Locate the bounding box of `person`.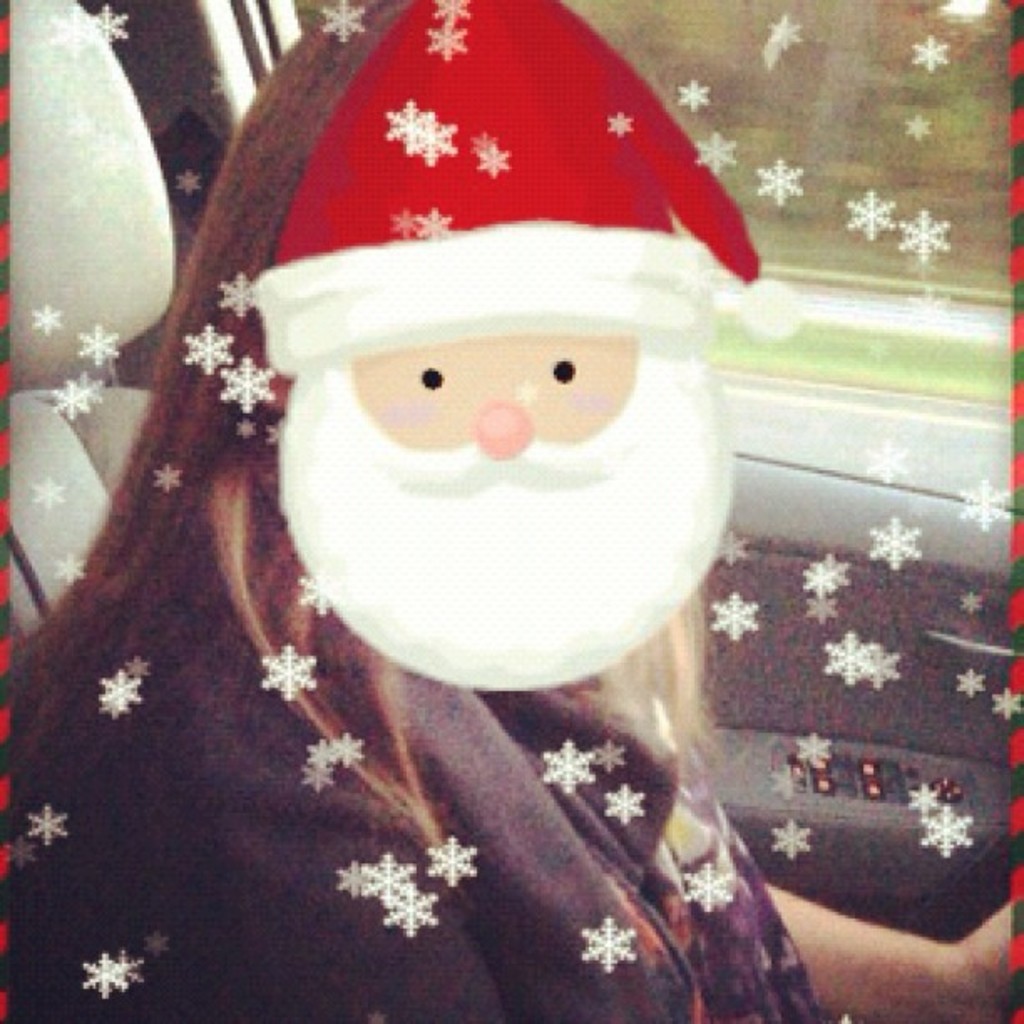
Bounding box: 259 2 800 686.
